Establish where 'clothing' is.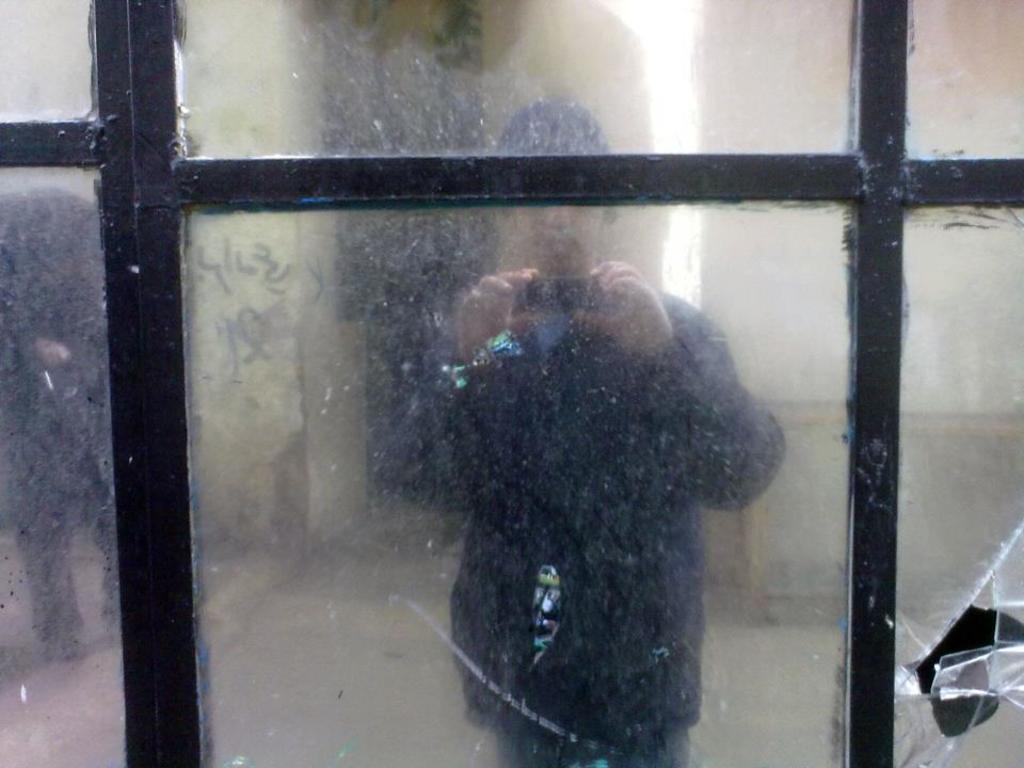
Established at box(404, 228, 775, 767).
